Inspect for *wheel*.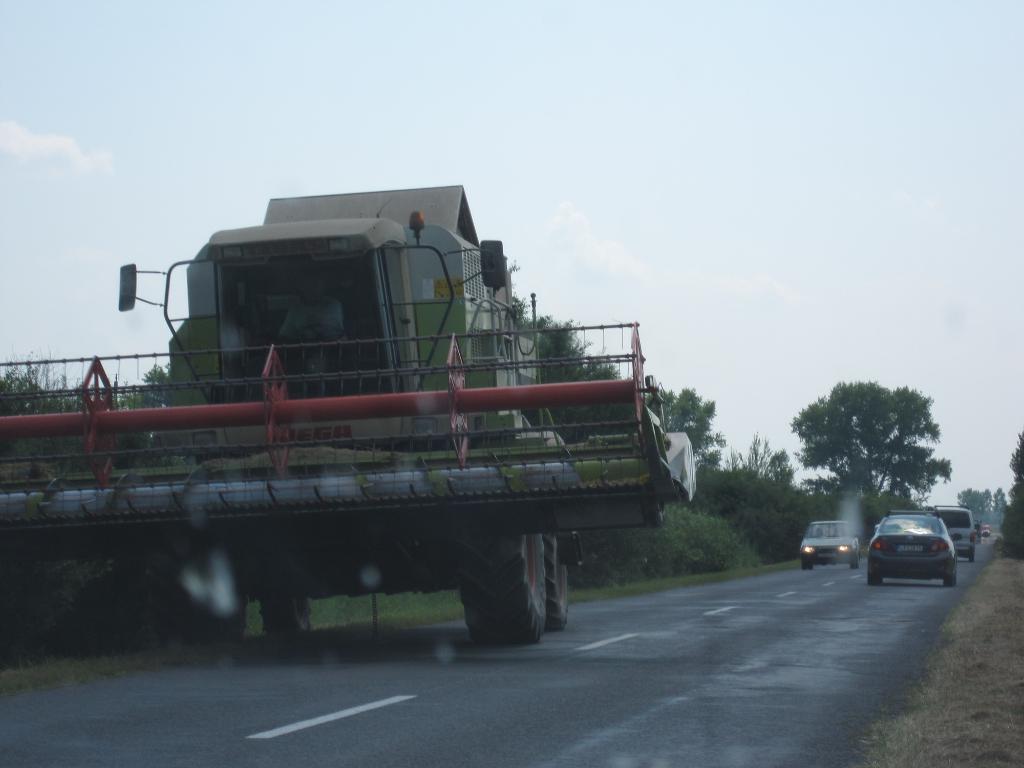
Inspection: detection(259, 599, 311, 639).
